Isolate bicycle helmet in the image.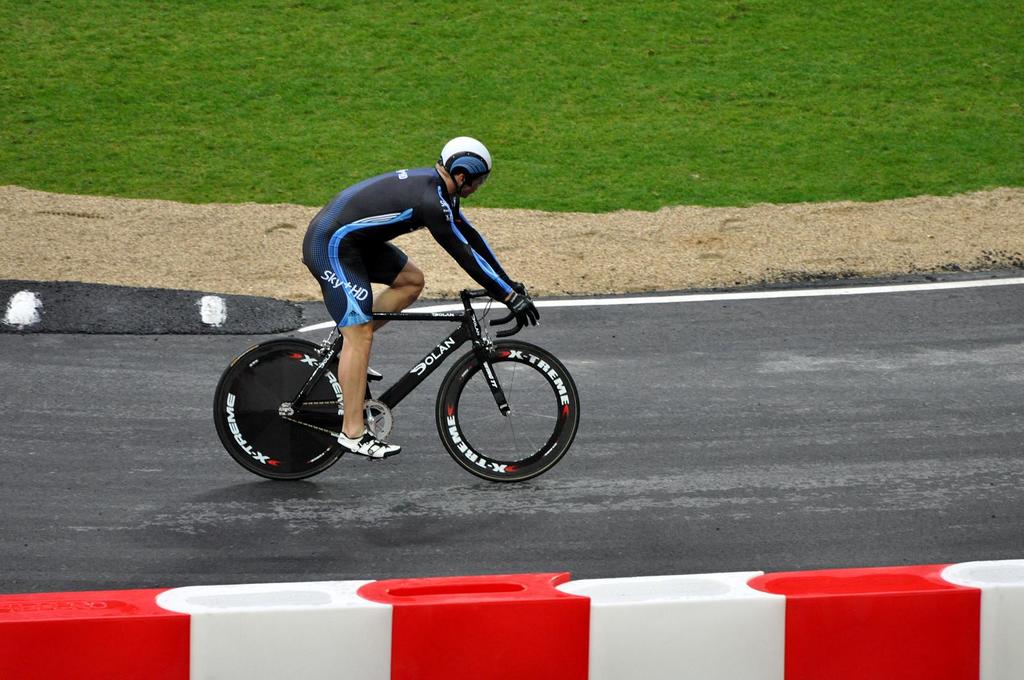
Isolated region: left=442, top=134, right=493, bottom=219.
